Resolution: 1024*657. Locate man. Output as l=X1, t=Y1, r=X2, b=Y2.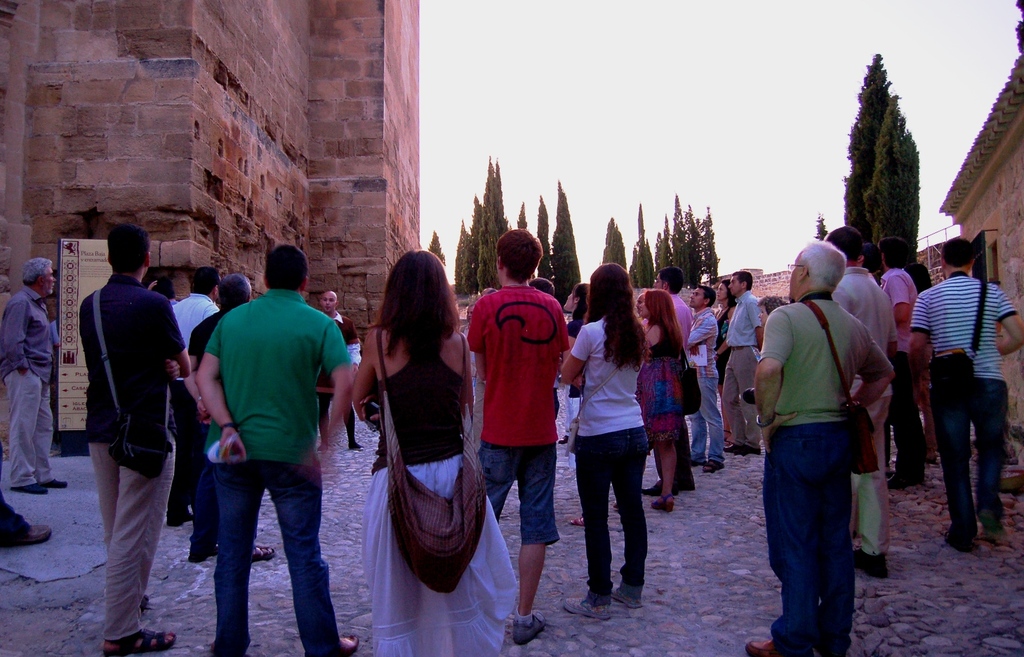
l=58, t=194, r=194, b=647.
